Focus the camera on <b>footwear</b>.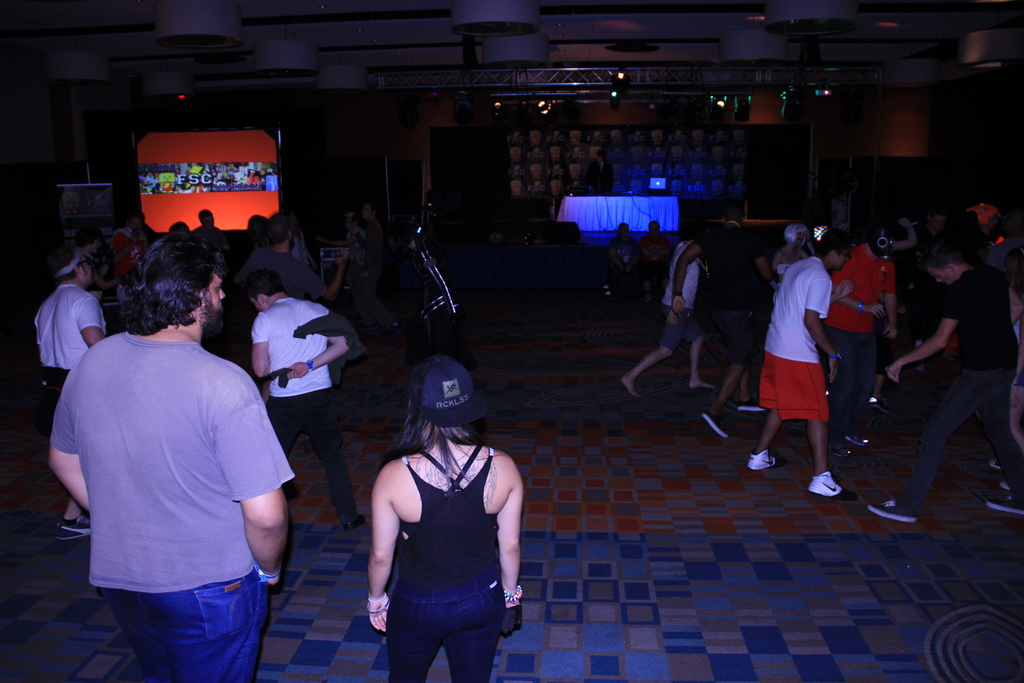
Focus region: <bbox>748, 451, 775, 472</bbox>.
